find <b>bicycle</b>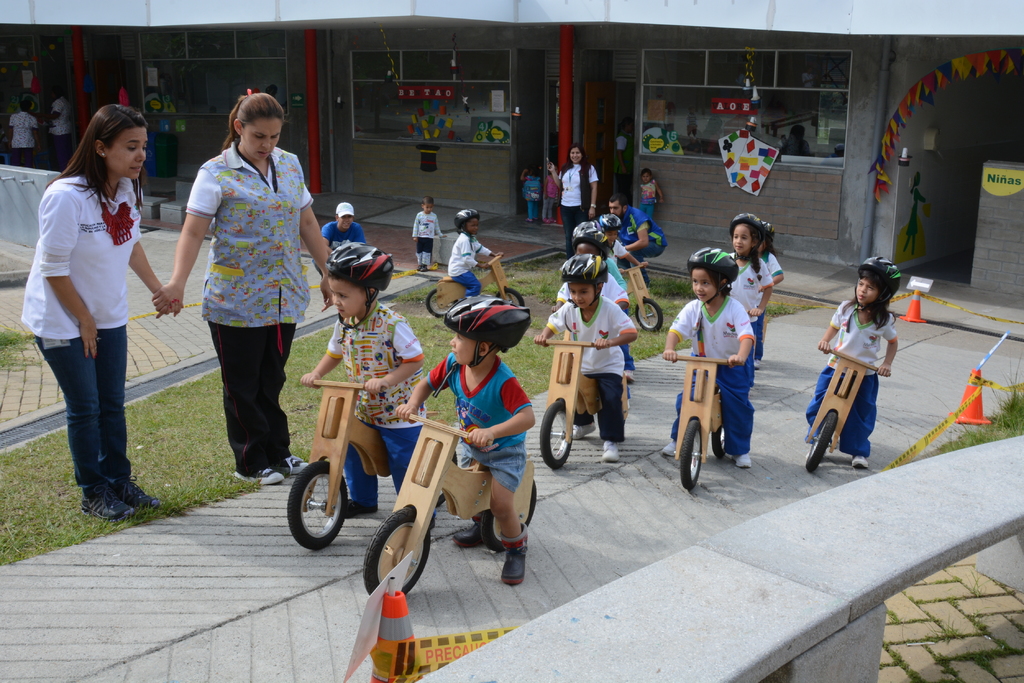
612:255:664:330
